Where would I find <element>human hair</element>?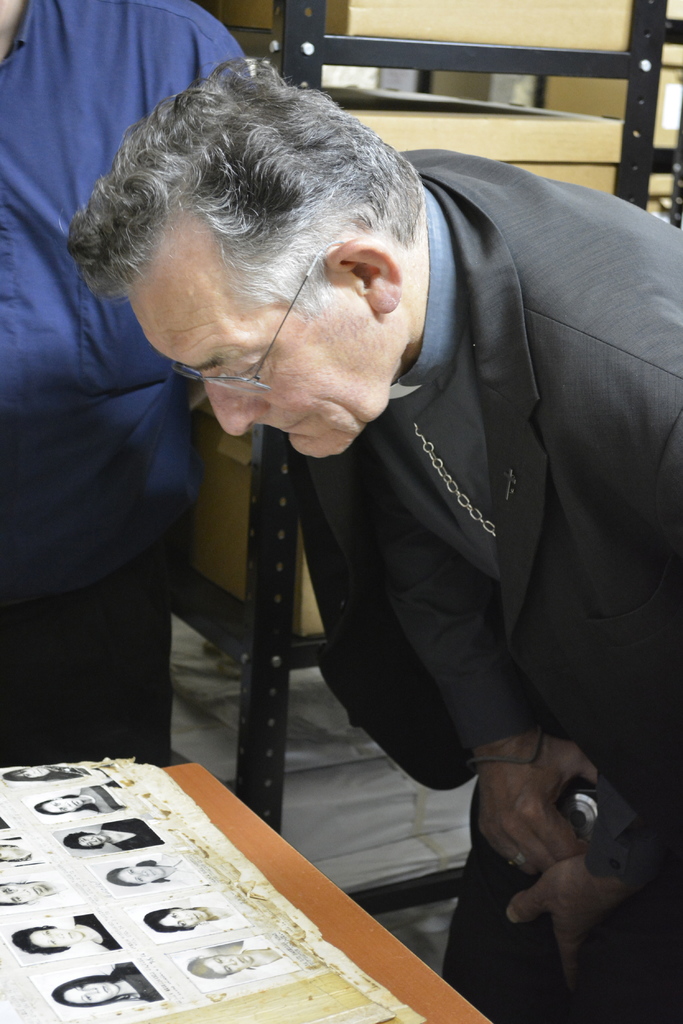
At <region>59, 826, 106, 852</region>.
